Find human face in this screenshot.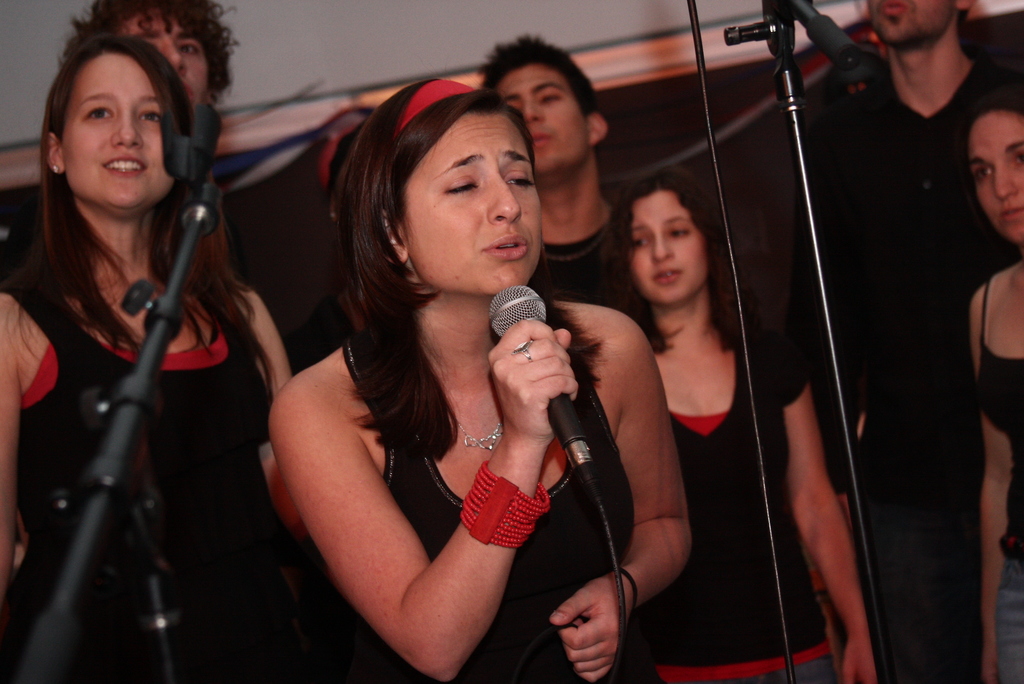
The bounding box for human face is [63,54,175,206].
